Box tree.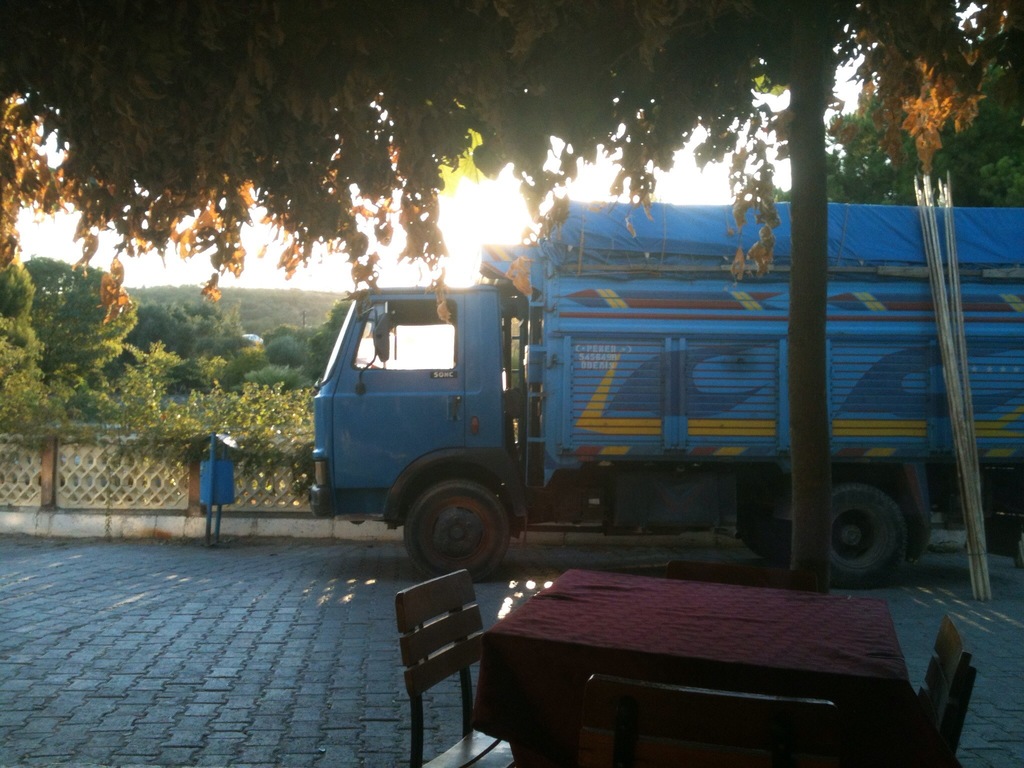
box=[0, 2, 1023, 596].
